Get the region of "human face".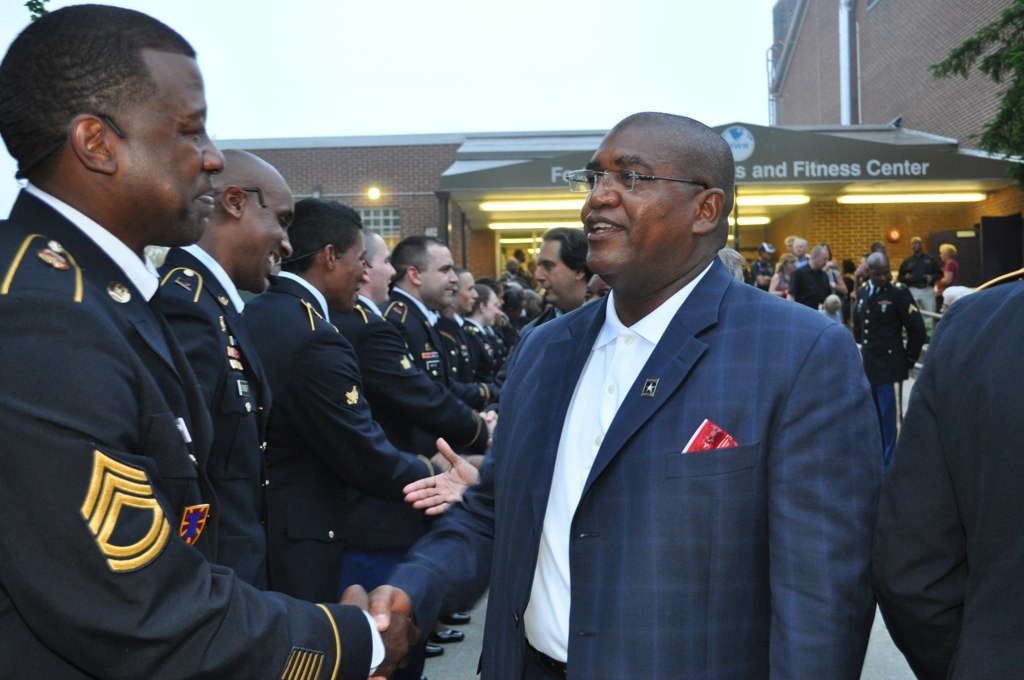
rect(872, 262, 892, 282).
